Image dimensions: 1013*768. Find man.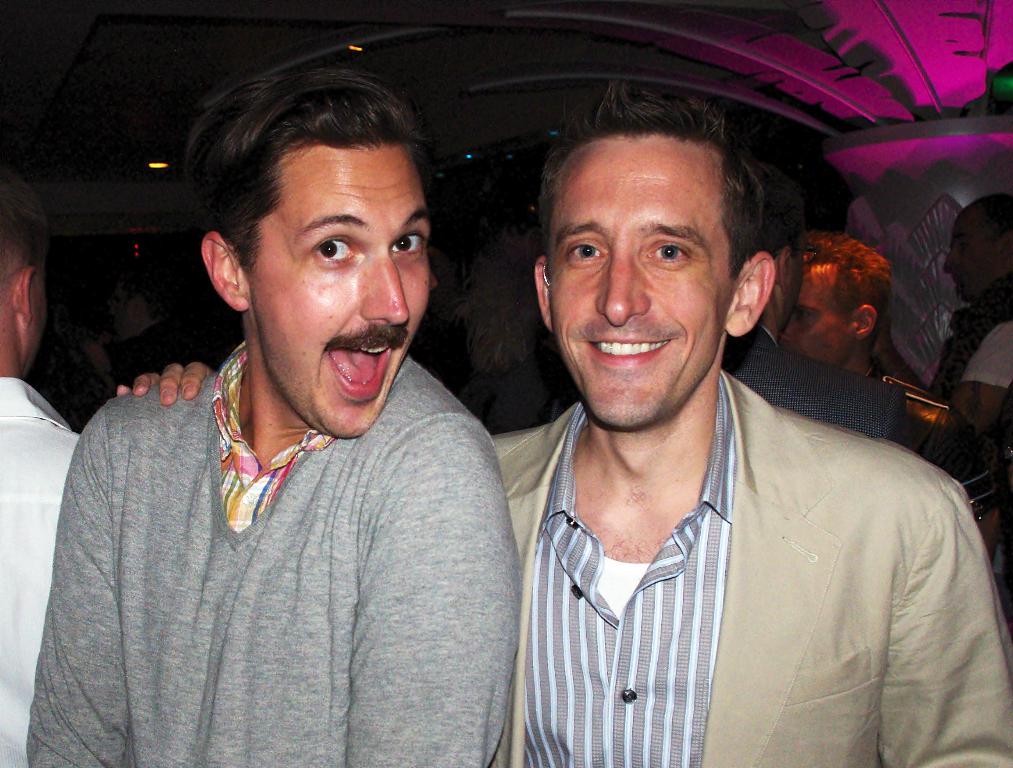
{"left": 800, "top": 224, "right": 972, "bottom": 479}.
